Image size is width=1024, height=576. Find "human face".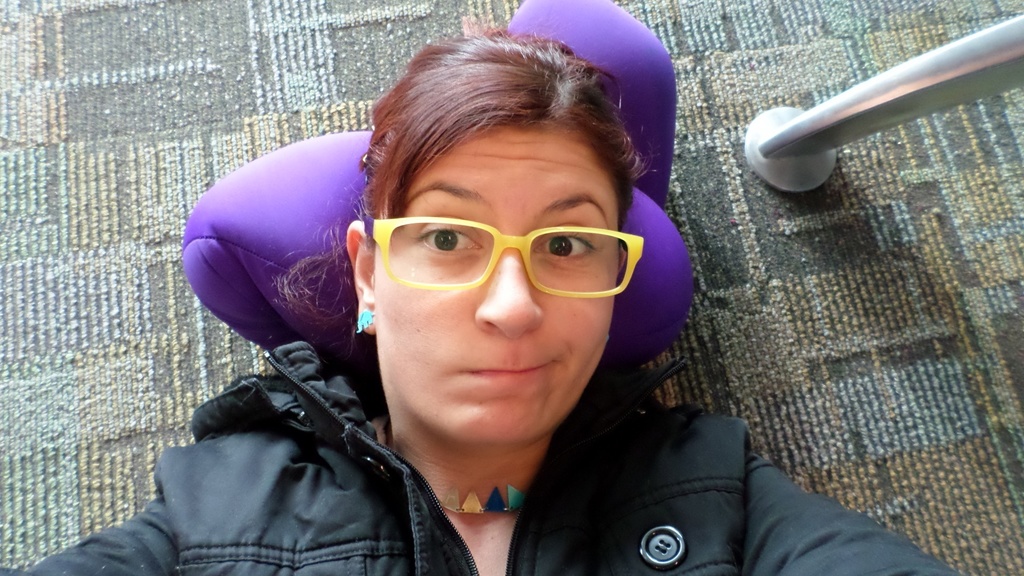
box=[371, 132, 616, 438].
